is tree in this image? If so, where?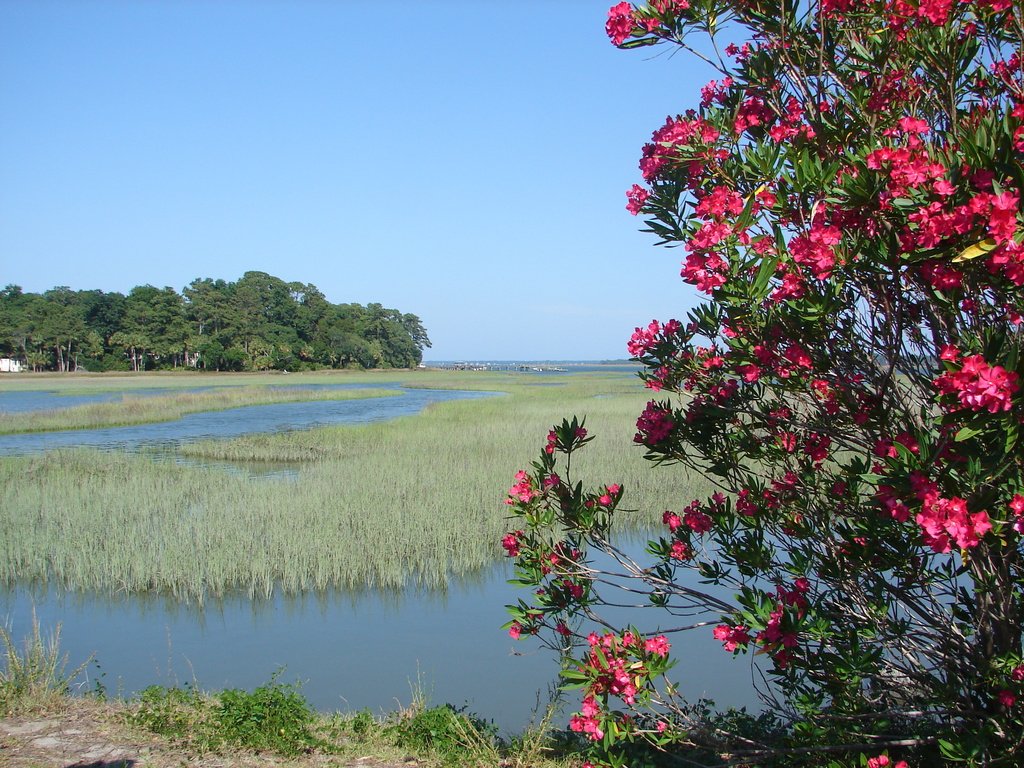
Yes, at x1=0, y1=278, x2=54, y2=378.
